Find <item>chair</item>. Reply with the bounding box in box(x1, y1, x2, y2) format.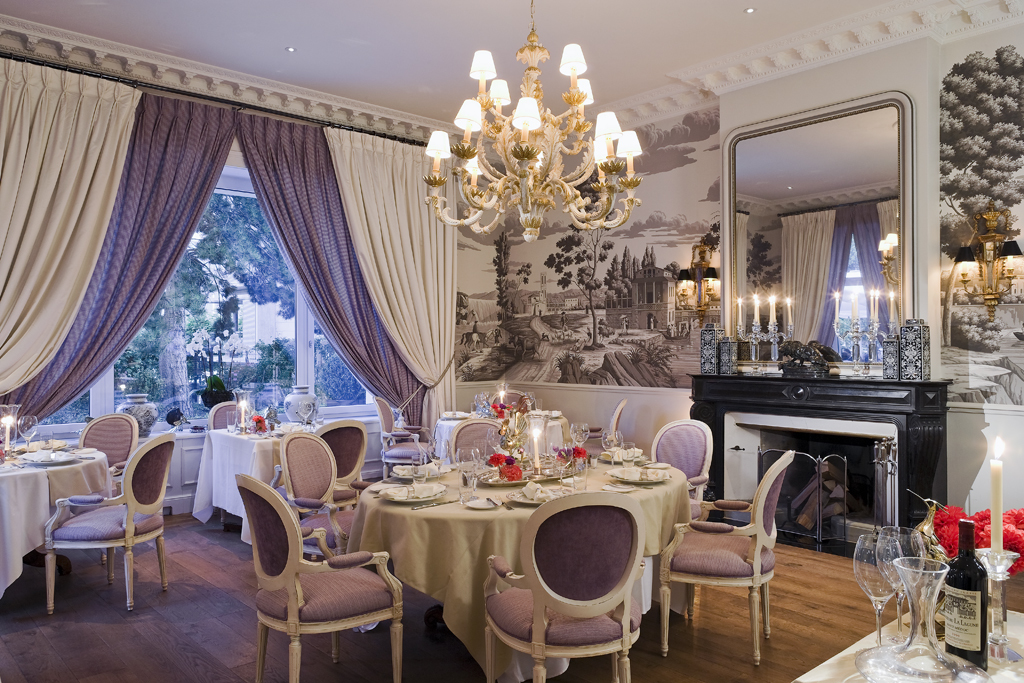
box(652, 447, 796, 663).
